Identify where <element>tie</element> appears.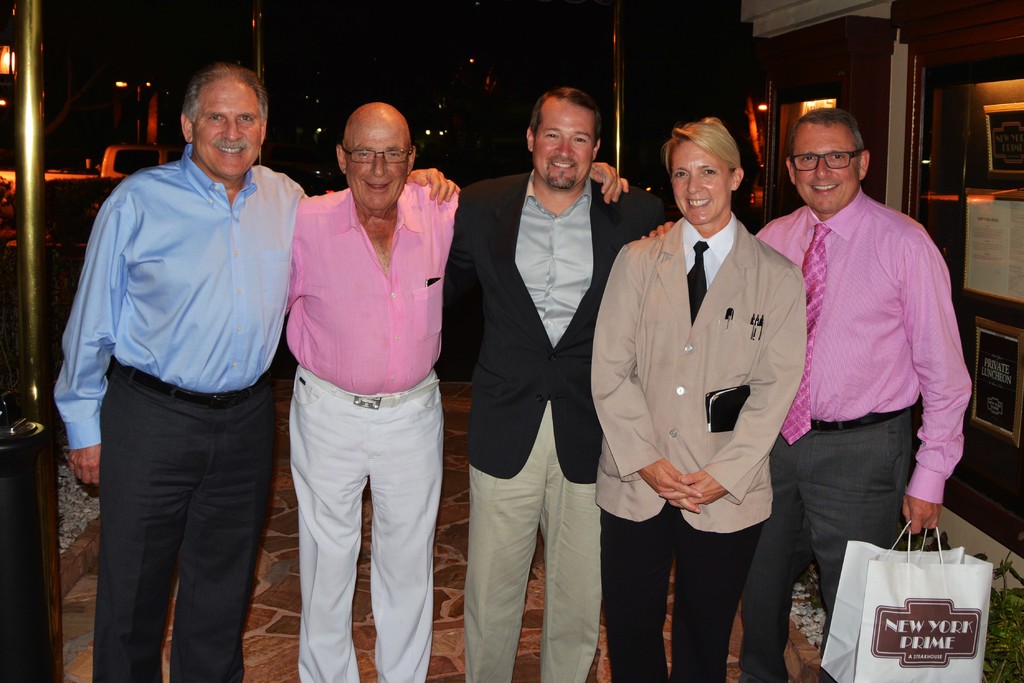
Appears at {"x1": 776, "y1": 225, "x2": 831, "y2": 445}.
